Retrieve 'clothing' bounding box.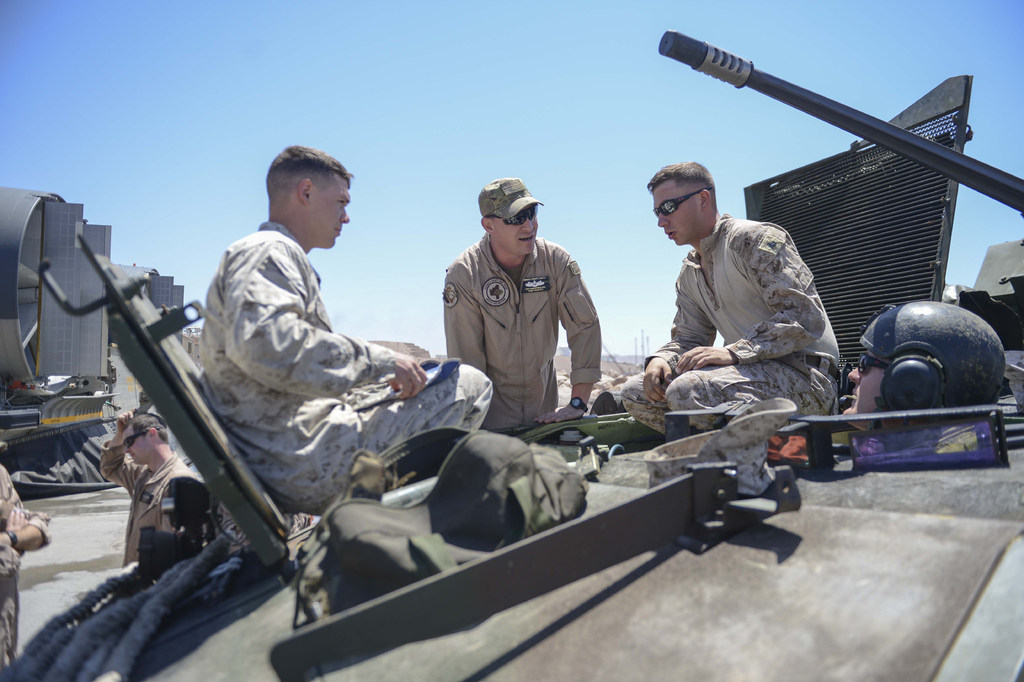
Bounding box: (434, 238, 609, 435).
